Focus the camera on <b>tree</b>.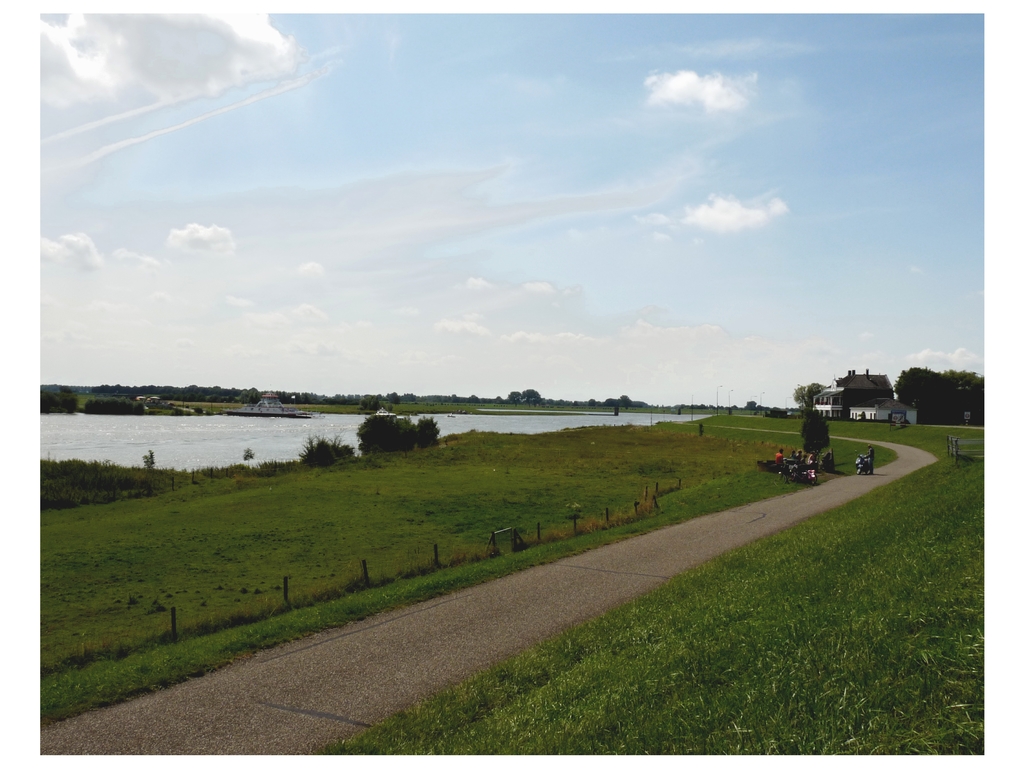
Focus region: 524:387:542:410.
